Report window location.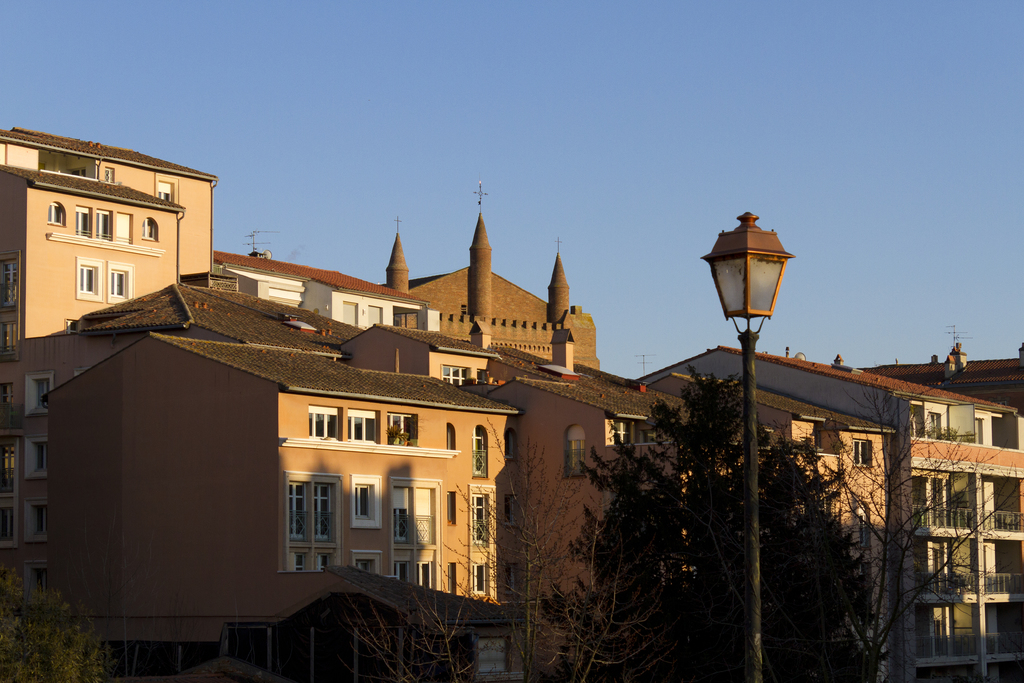
Report: bbox=(440, 364, 471, 386).
